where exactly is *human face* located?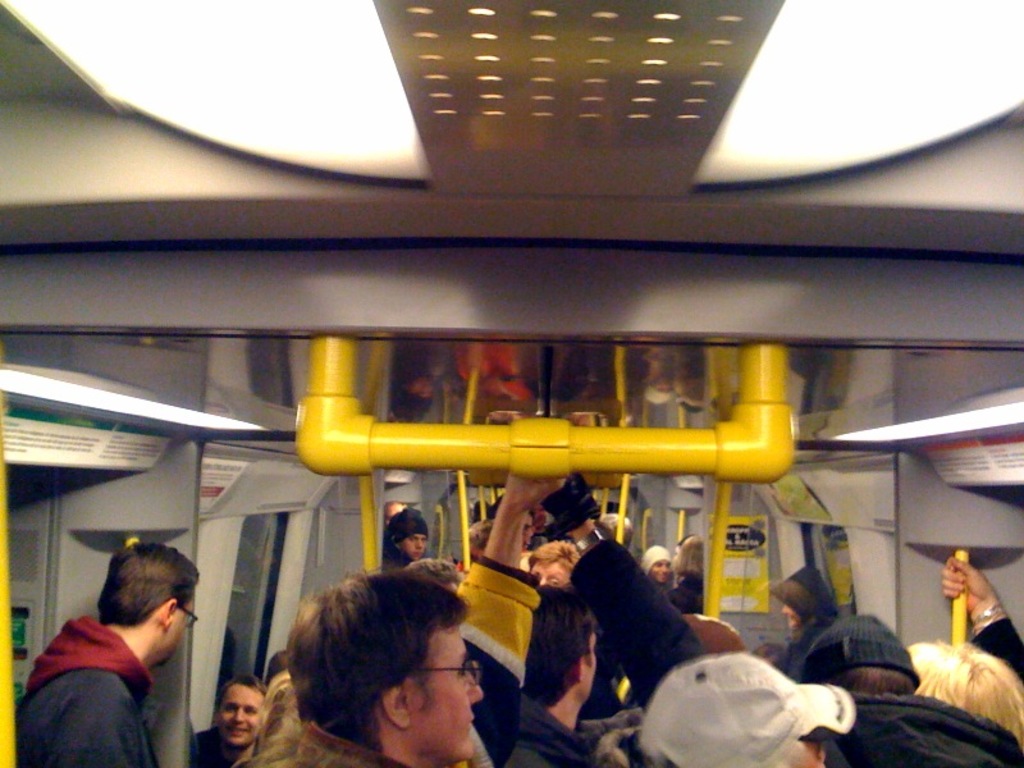
Its bounding box is <box>526,563,571,591</box>.
